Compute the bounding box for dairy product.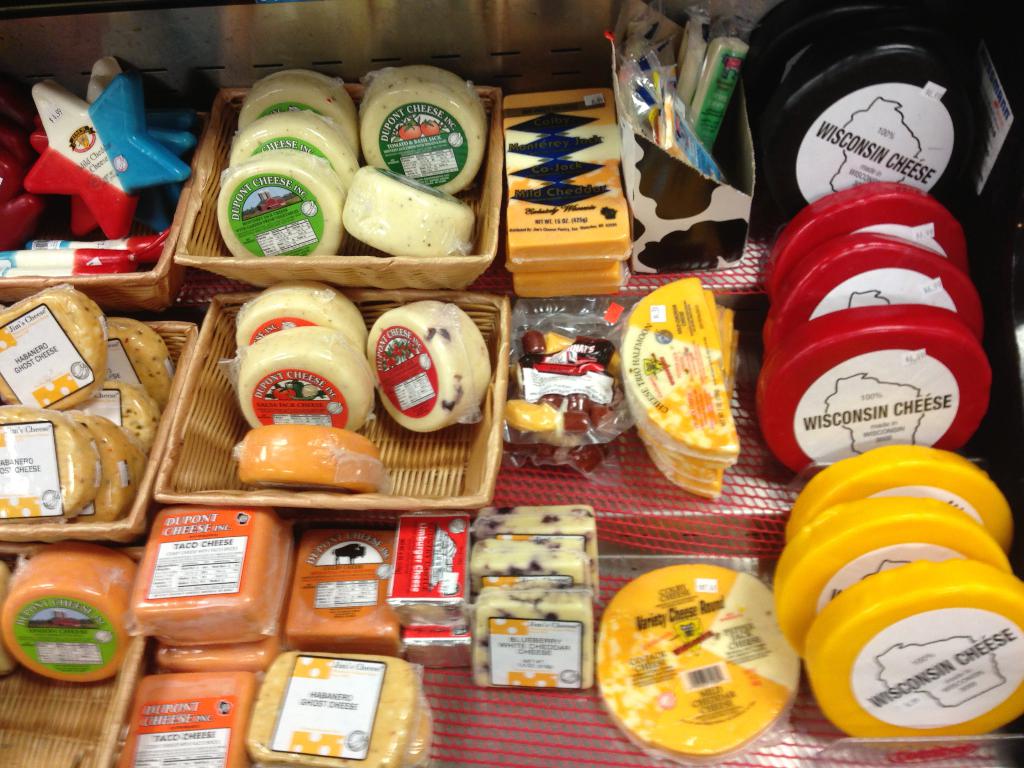
237,323,379,451.
